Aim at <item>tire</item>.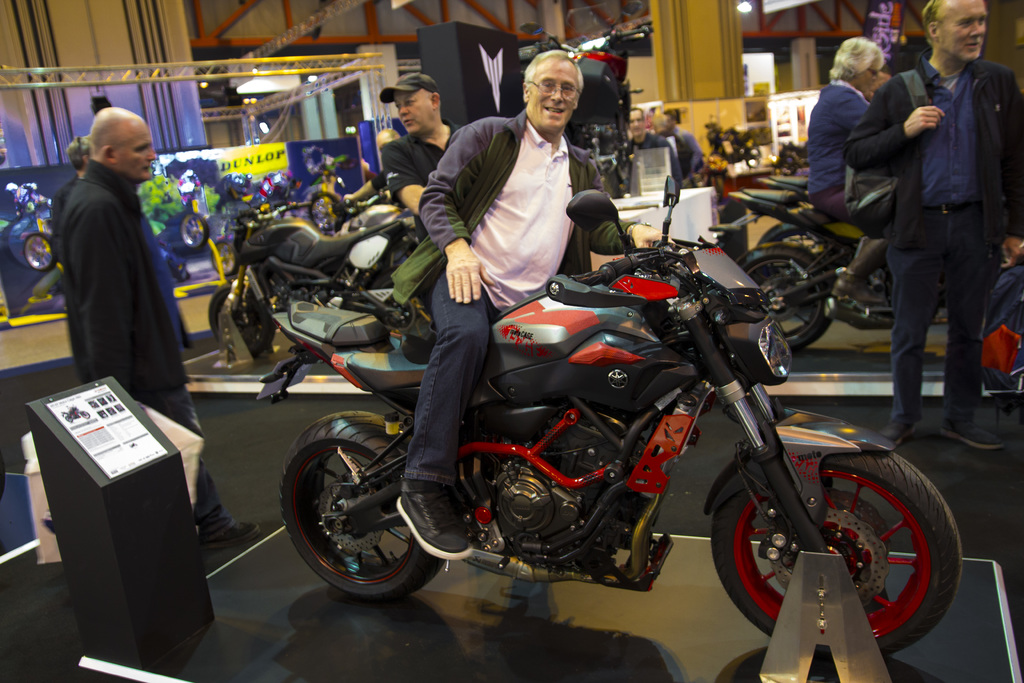
Aimed at <region>308, 190, 343, 236</region>.
